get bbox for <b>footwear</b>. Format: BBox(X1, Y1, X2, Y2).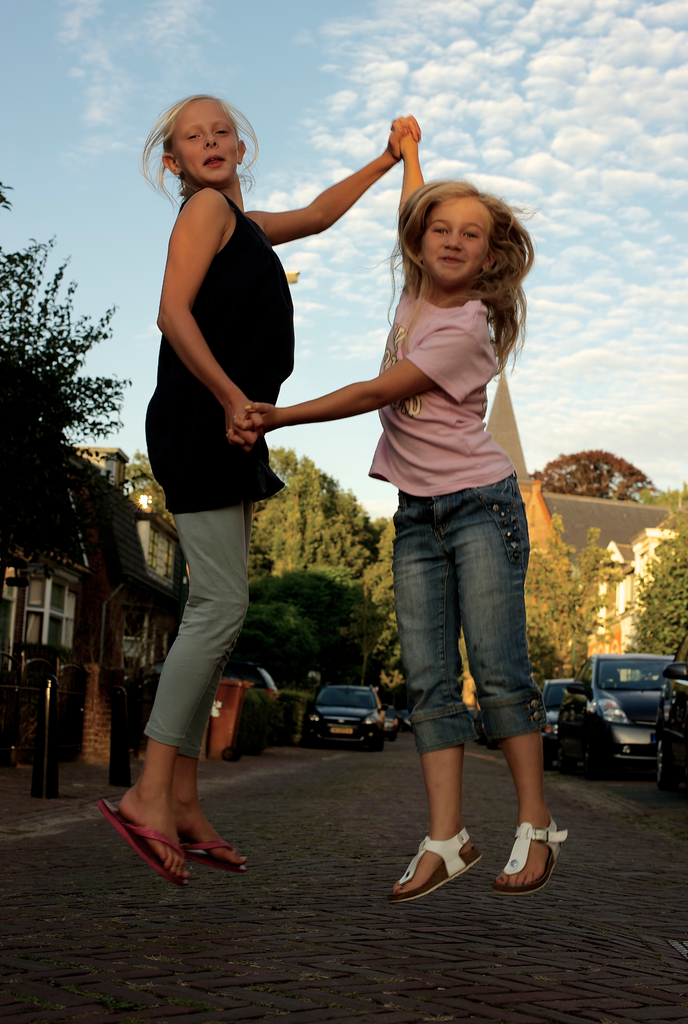
BBox(195, 829, 248, 870).
